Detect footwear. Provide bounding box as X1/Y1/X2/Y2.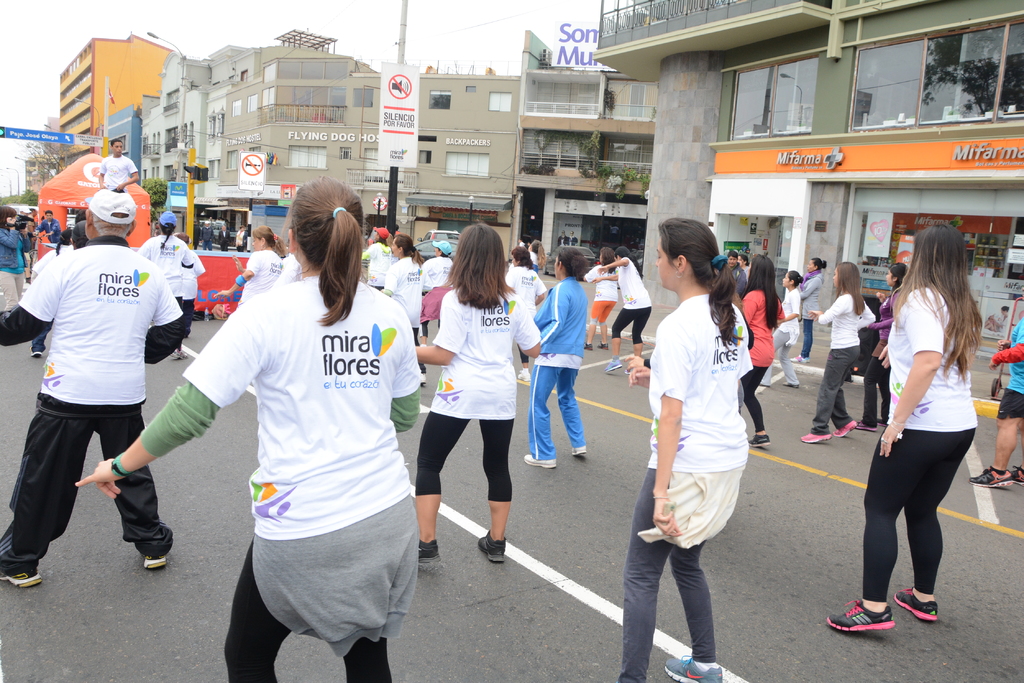
416/540/446/570.
